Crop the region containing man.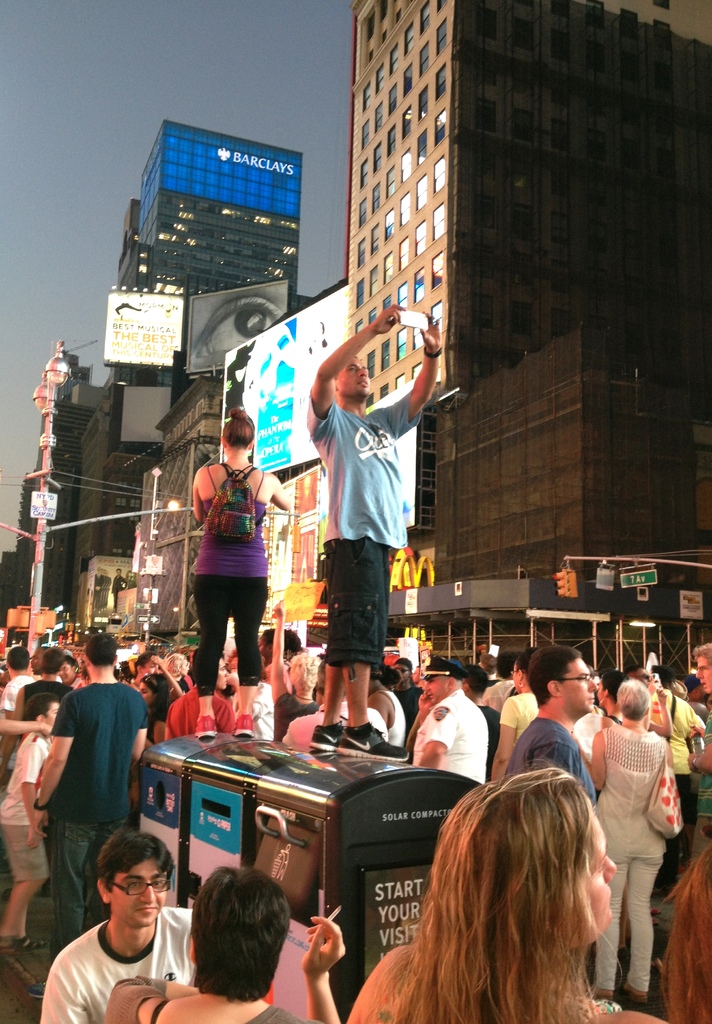
Crop region: box(29, 833, 206, 1023).
